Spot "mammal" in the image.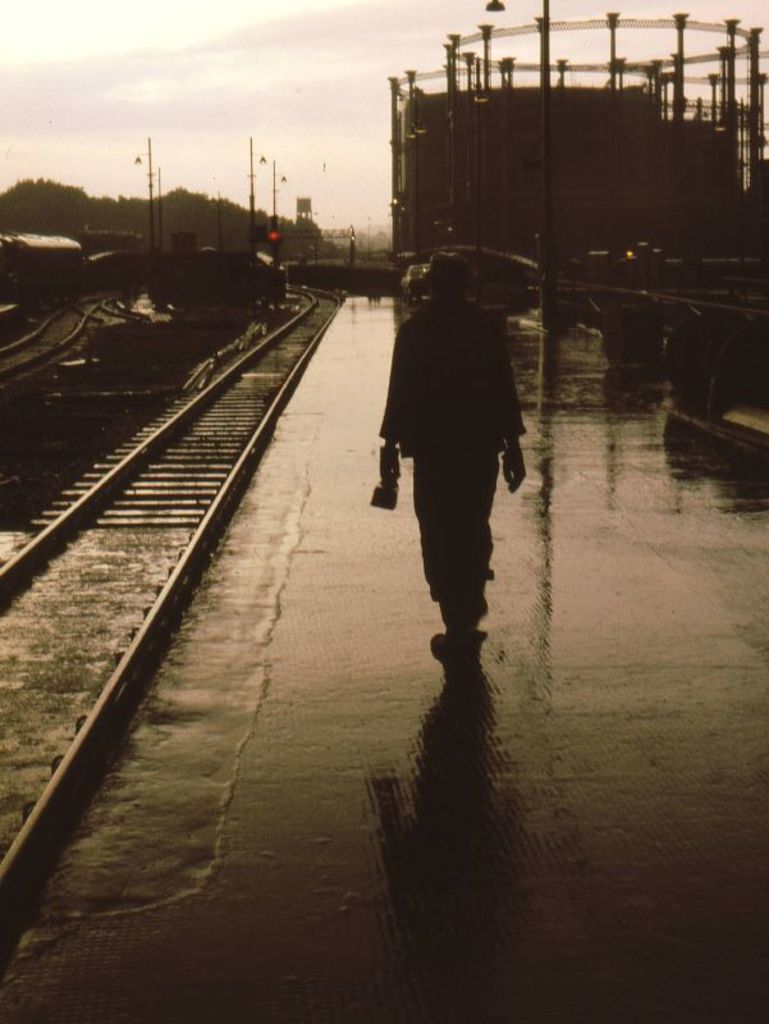
"mammal" found at {"x1": 375, "y1": 232, "x2": 535, "y2": 666}.
